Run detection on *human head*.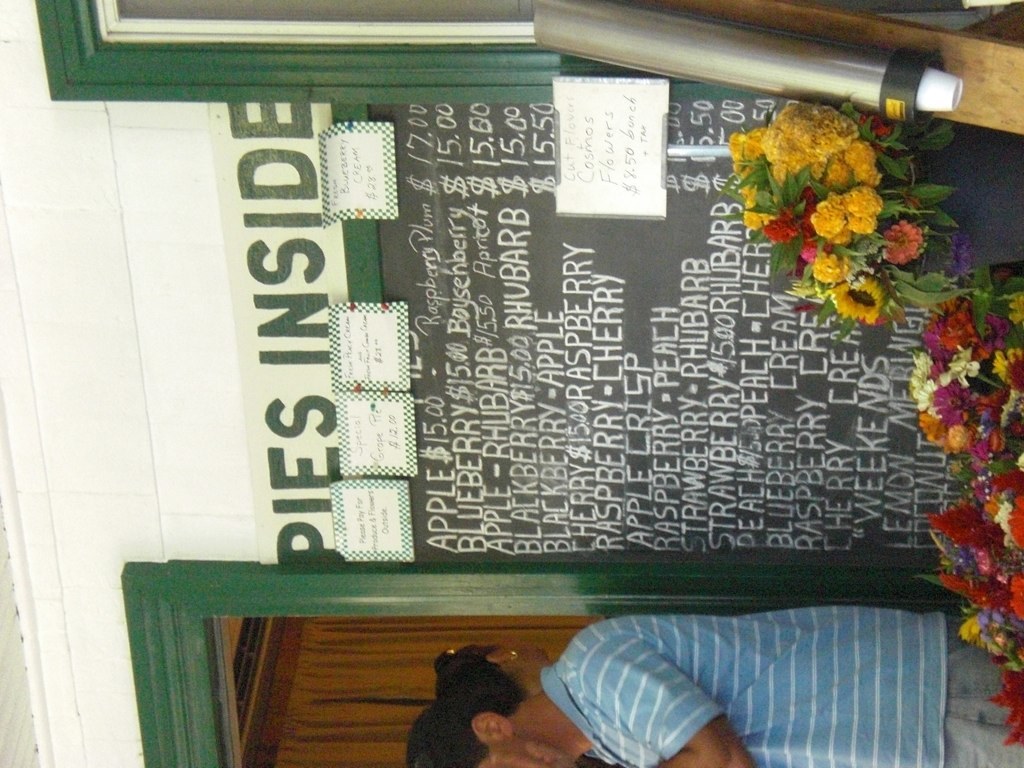
Result: {"x1": 409, "y1": 659, "x2": 536, "y2": 753}.
